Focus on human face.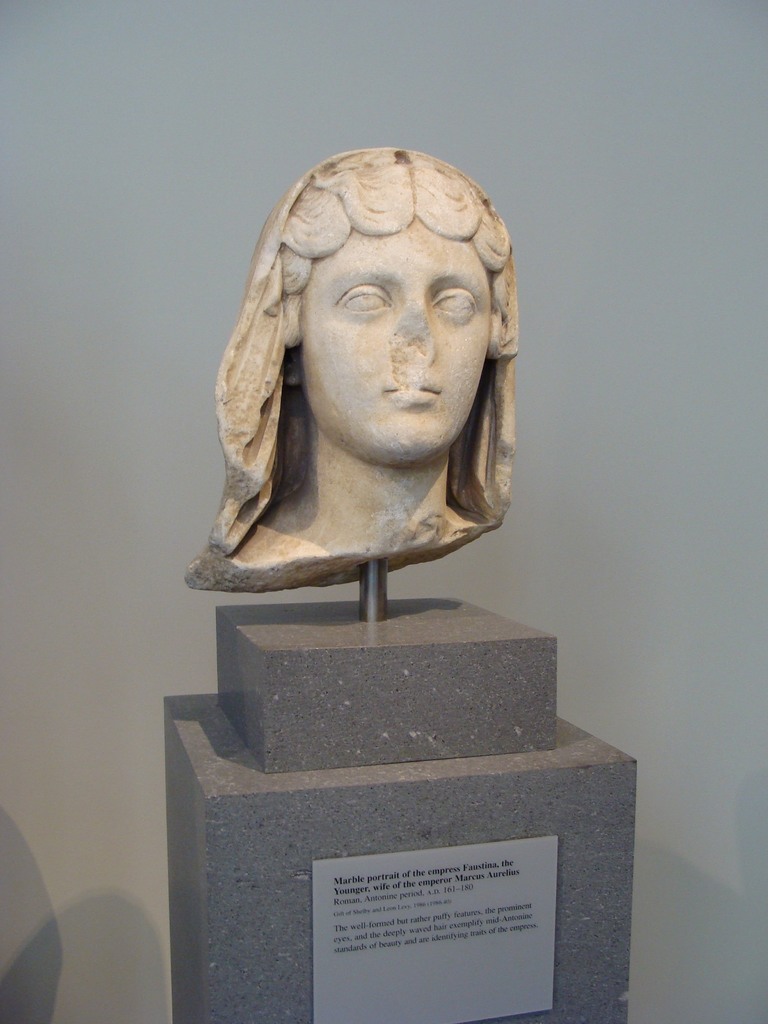
Focused at select_region(301, 218, 495, 460).
